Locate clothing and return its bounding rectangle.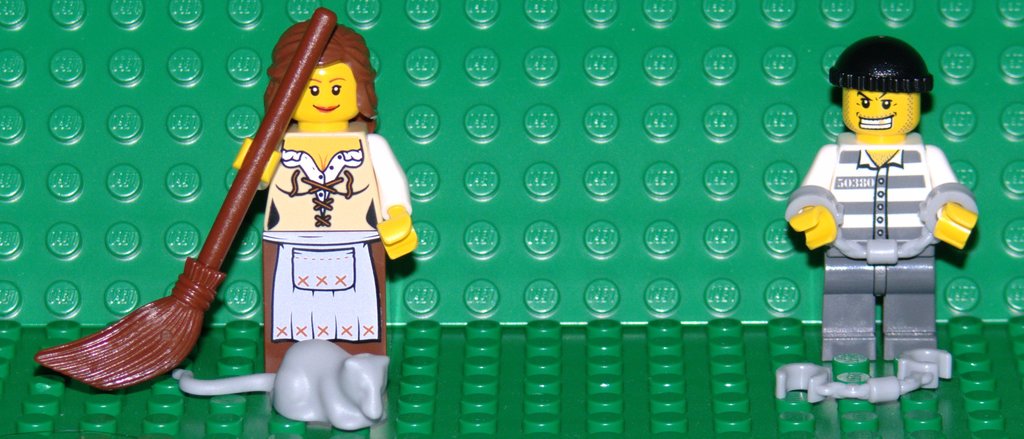
(x1=207, y1=54, x2=414, y2=393).
